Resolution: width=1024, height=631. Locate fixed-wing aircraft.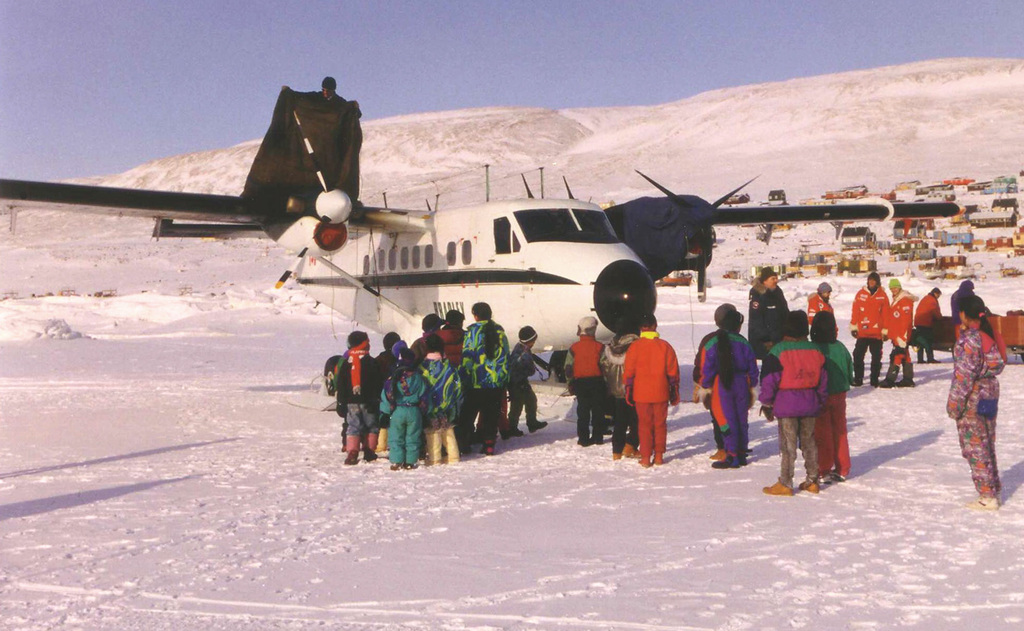
region(0, 100, 975, 384).
